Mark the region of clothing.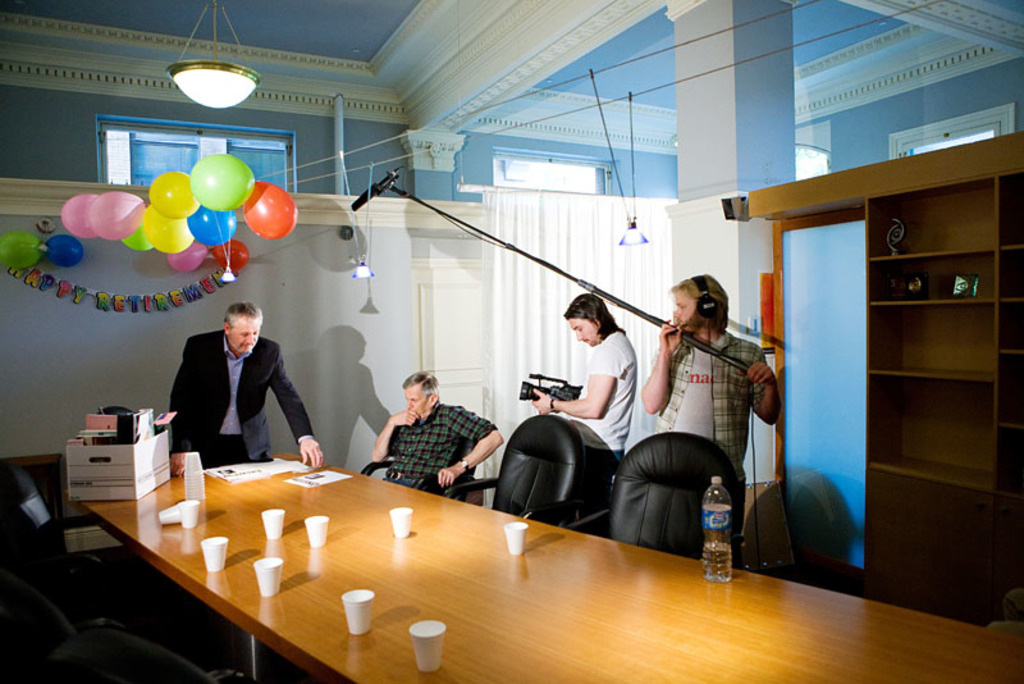
Region: (x1=381, y1=400, x2=494, y2=491).
